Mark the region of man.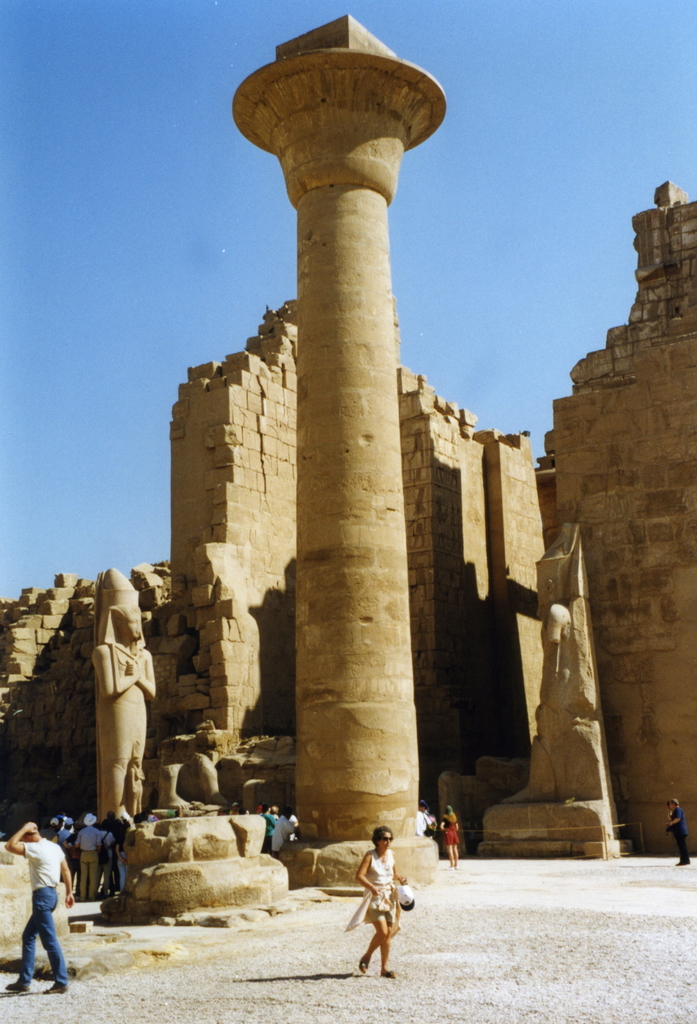
Region: {"x1": 74, "y1": 815, "x2": 104, "y2": 902}.
